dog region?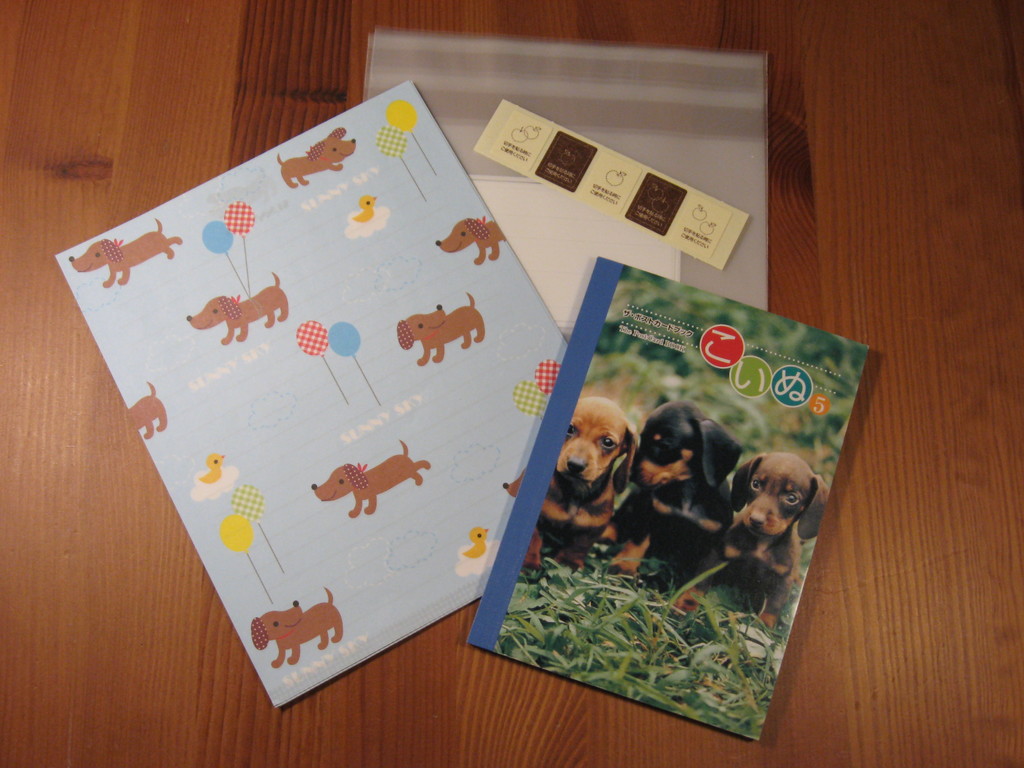
[left=595, top=397, right=742, bottom=597]
